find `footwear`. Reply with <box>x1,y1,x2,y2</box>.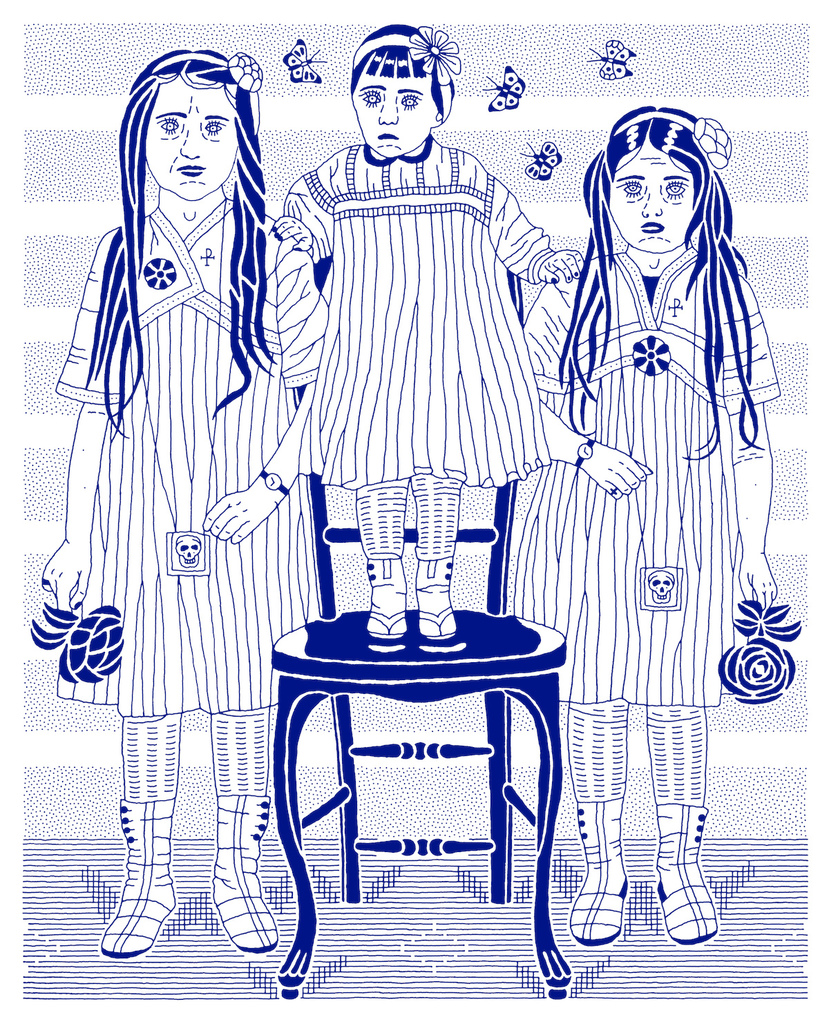
<box>363,561,417,638</box>.
